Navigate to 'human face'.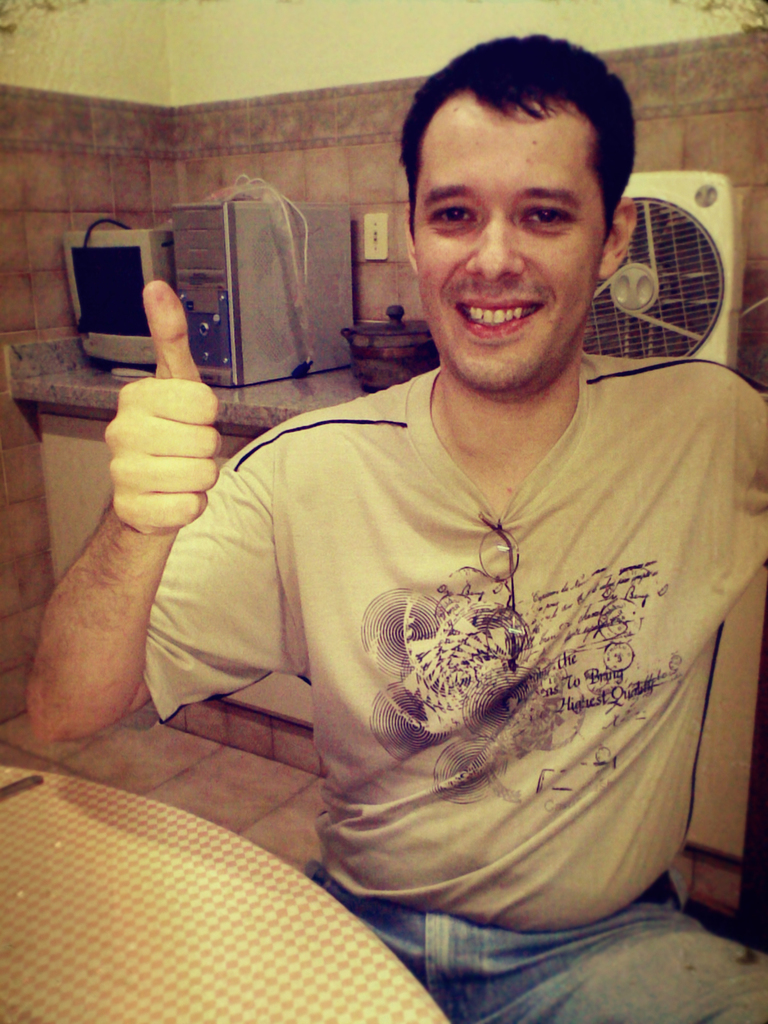
Navigation target: region(412, 92, 602, 392).
